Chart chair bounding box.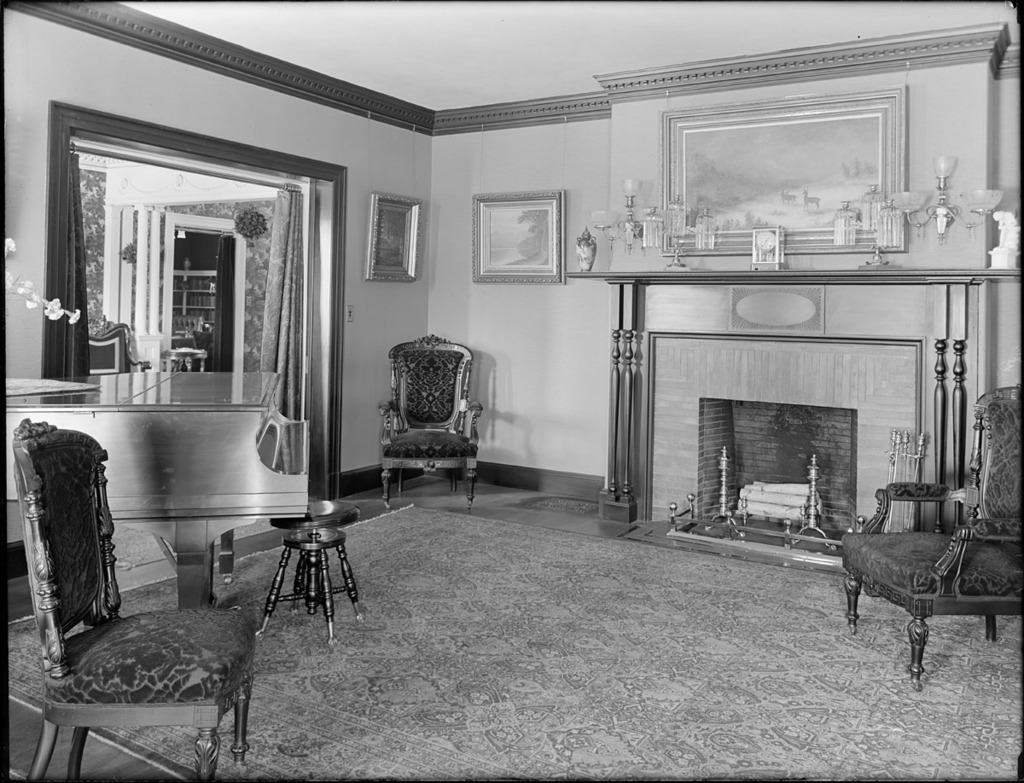
Charted: pyautogui.locateOnScreen(9, 444, 262, 782).
